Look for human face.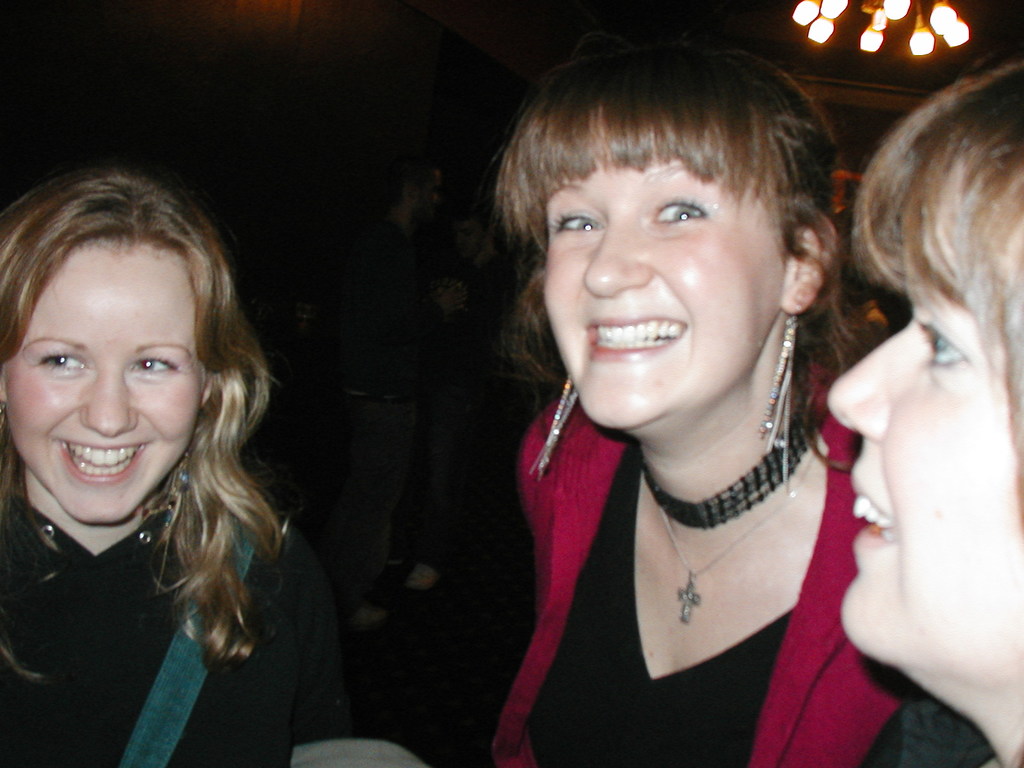
Found: (x1=824, y1=300, x2=1023, y2=685).
